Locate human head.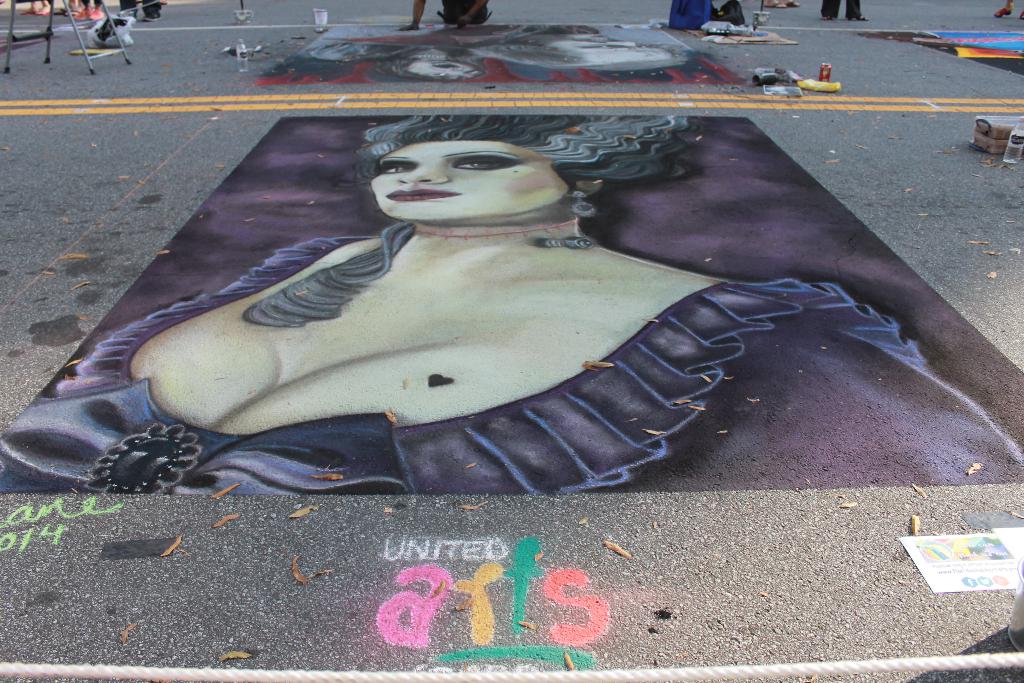
Bounding box: bbox(357, 119, 570, 227).
